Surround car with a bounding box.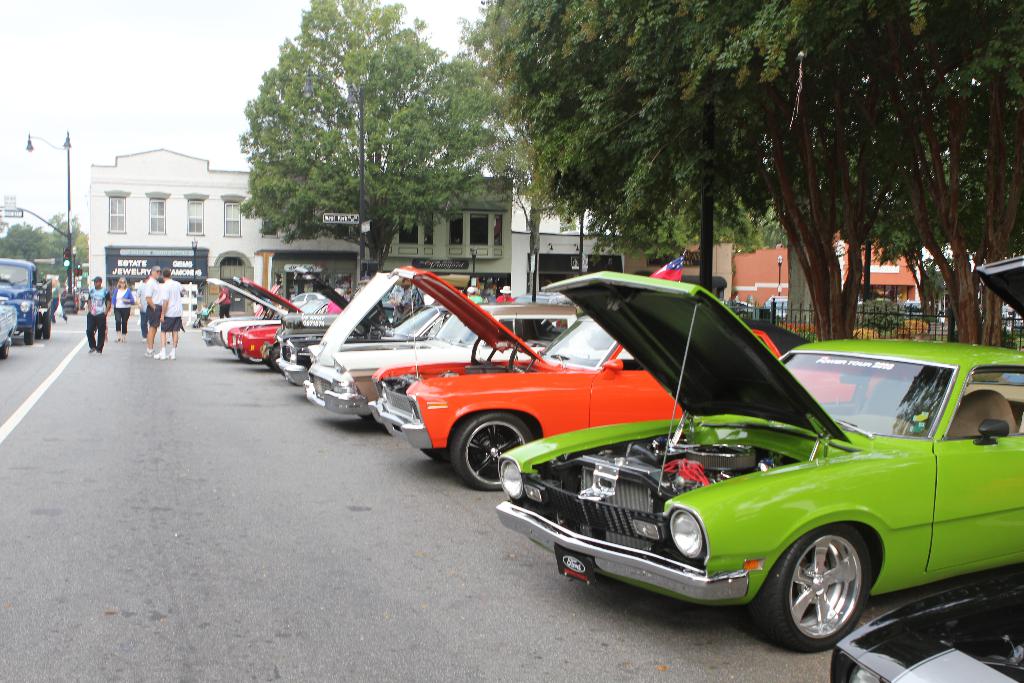
left=204, top=277, right=347, bottom=348.
